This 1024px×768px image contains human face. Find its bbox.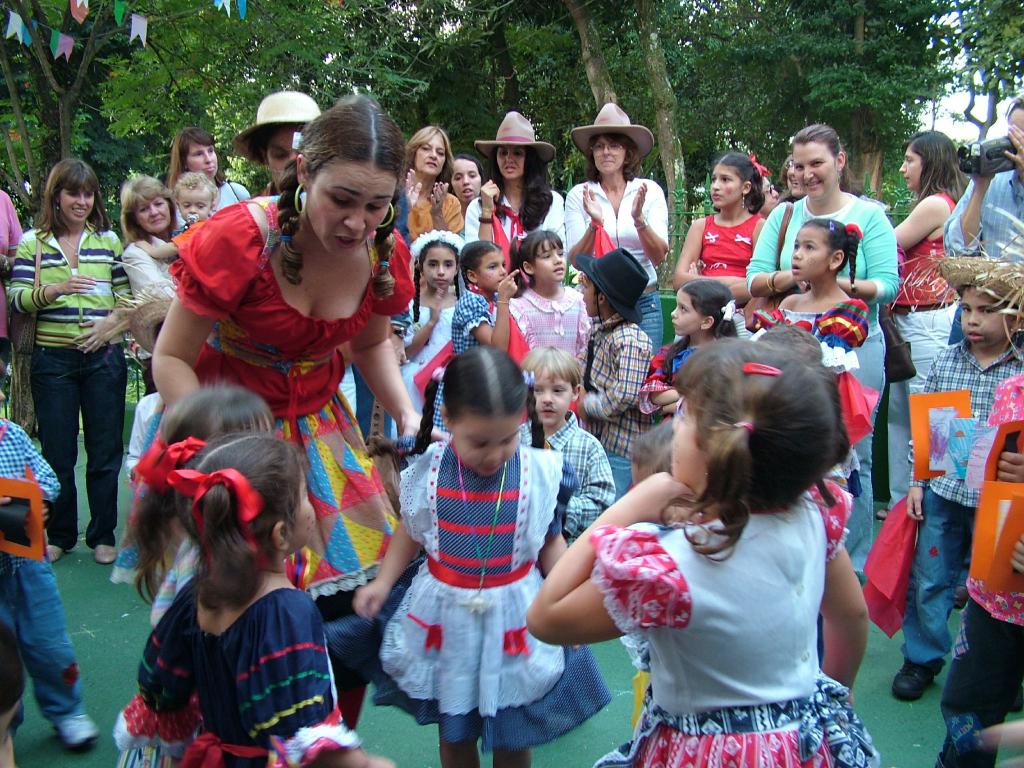
[671, 394, 702, 480].
